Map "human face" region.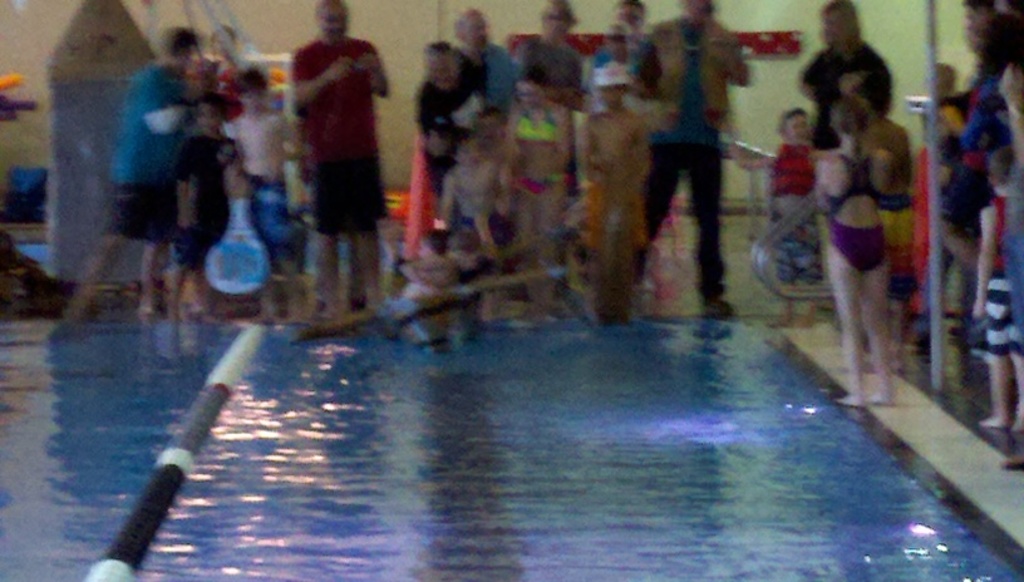
Mapped to 471,13,497,60.
